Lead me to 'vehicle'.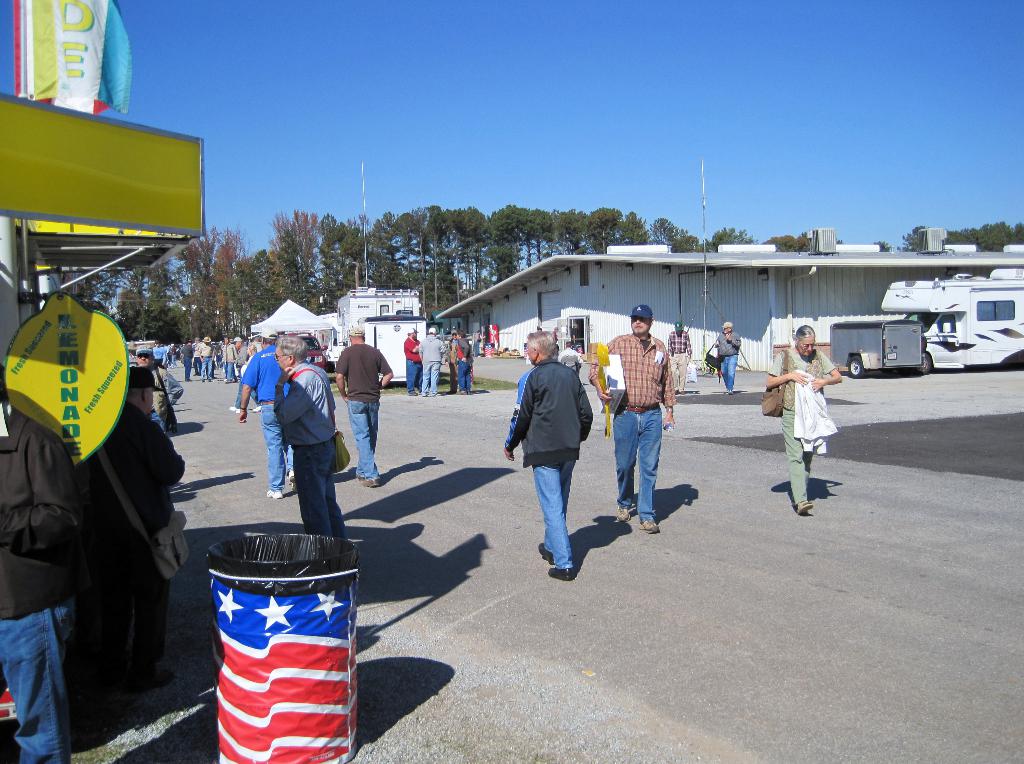
Lead to <bbox>339, 285, 415, 350</bbox>.
